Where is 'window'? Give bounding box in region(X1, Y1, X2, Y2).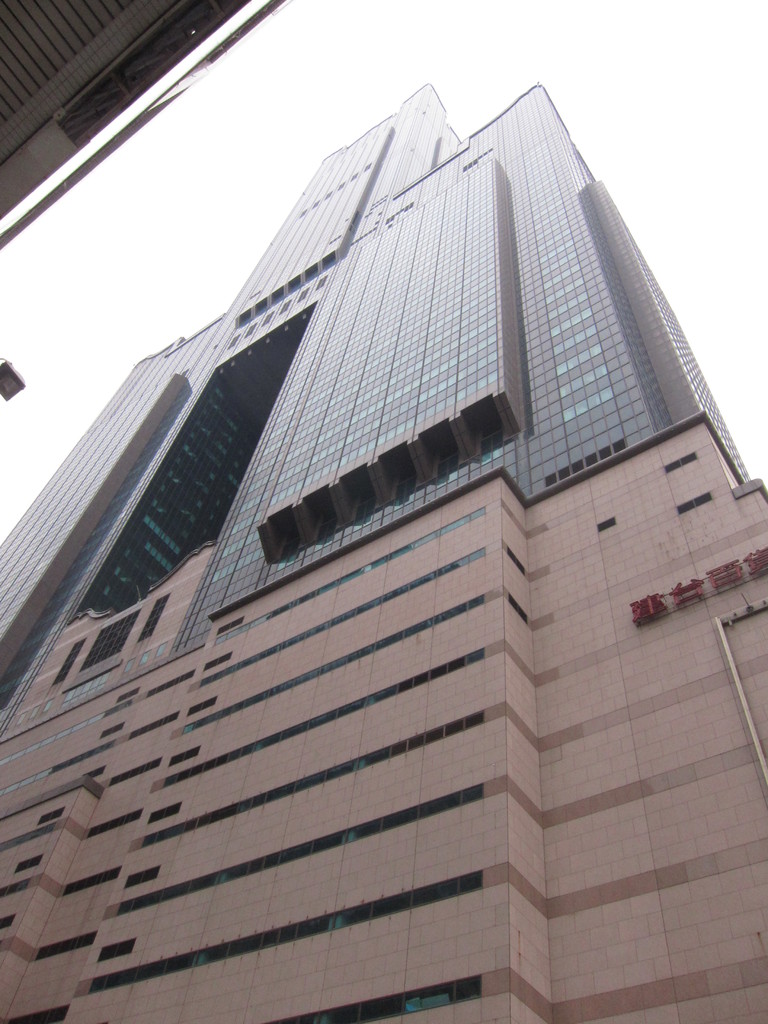
region(173, 746, 198, 761).
